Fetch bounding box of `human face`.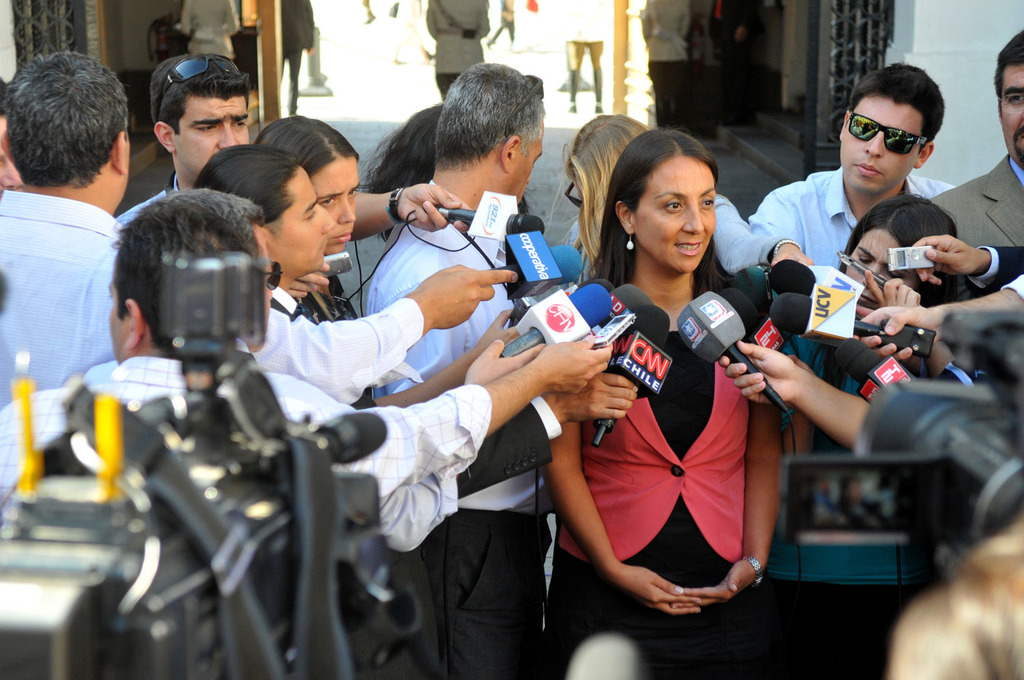
Bbox: 638,160,720,273.
